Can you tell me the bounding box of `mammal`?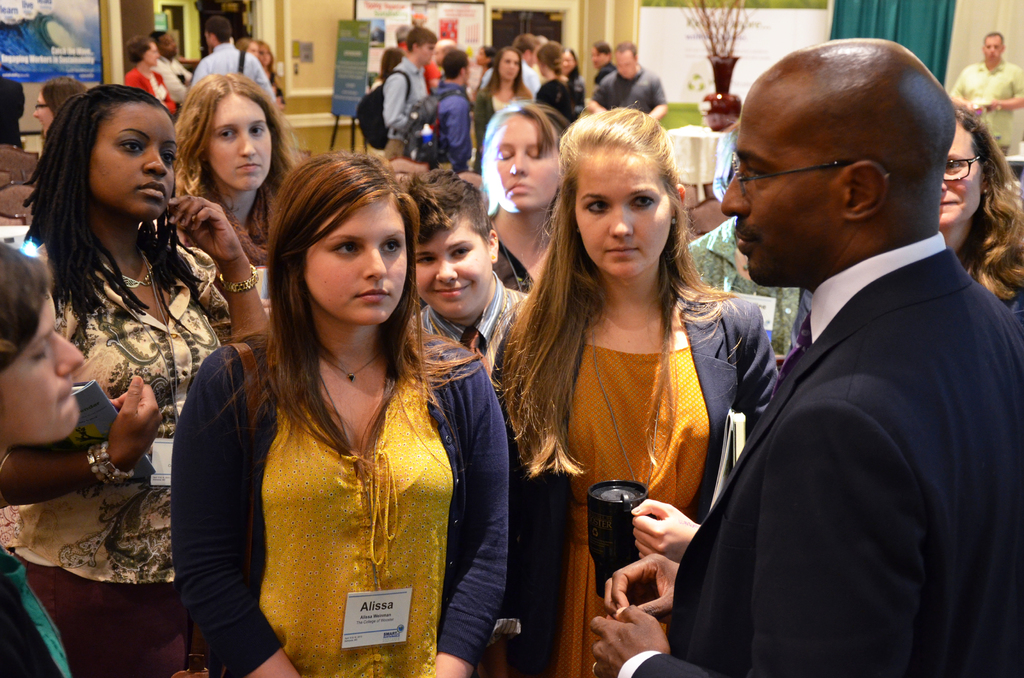
{"left": 409, "top": 156, "right": 540, "bottom": 381}.
